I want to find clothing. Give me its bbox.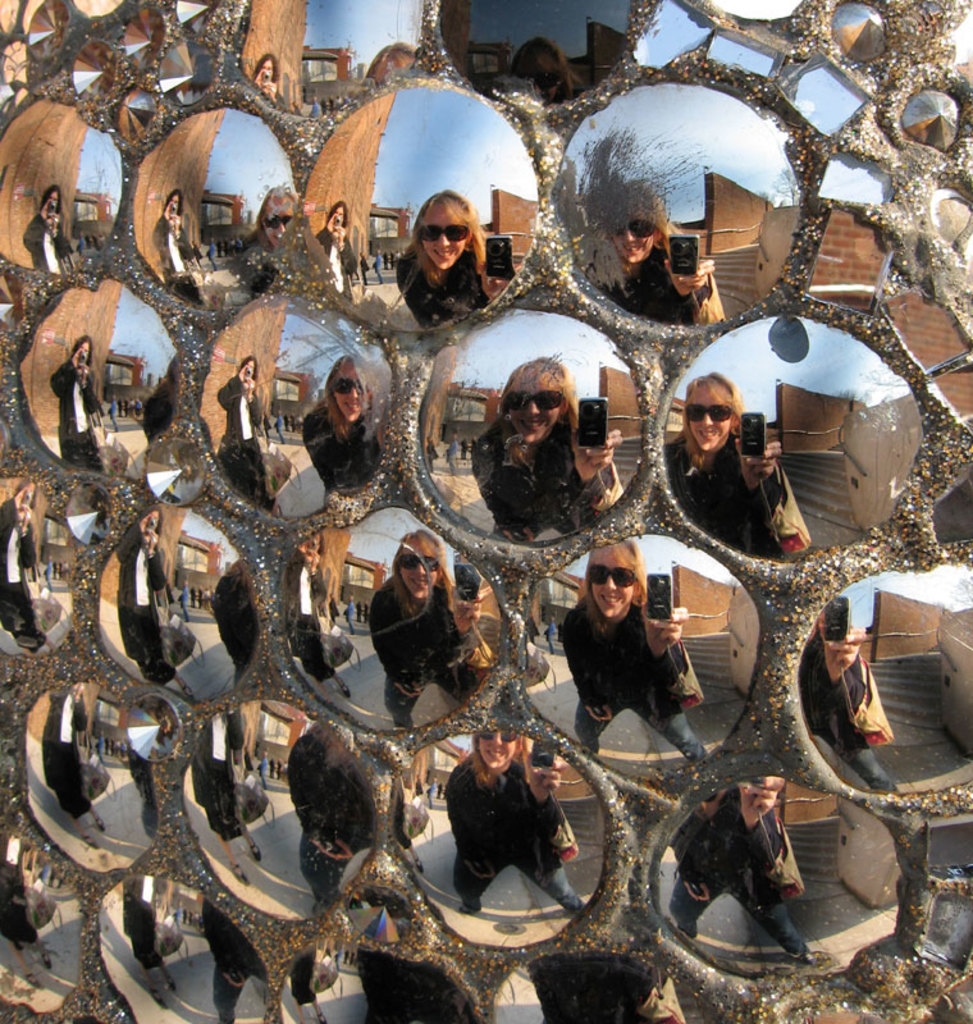
[604,223,726,330].
